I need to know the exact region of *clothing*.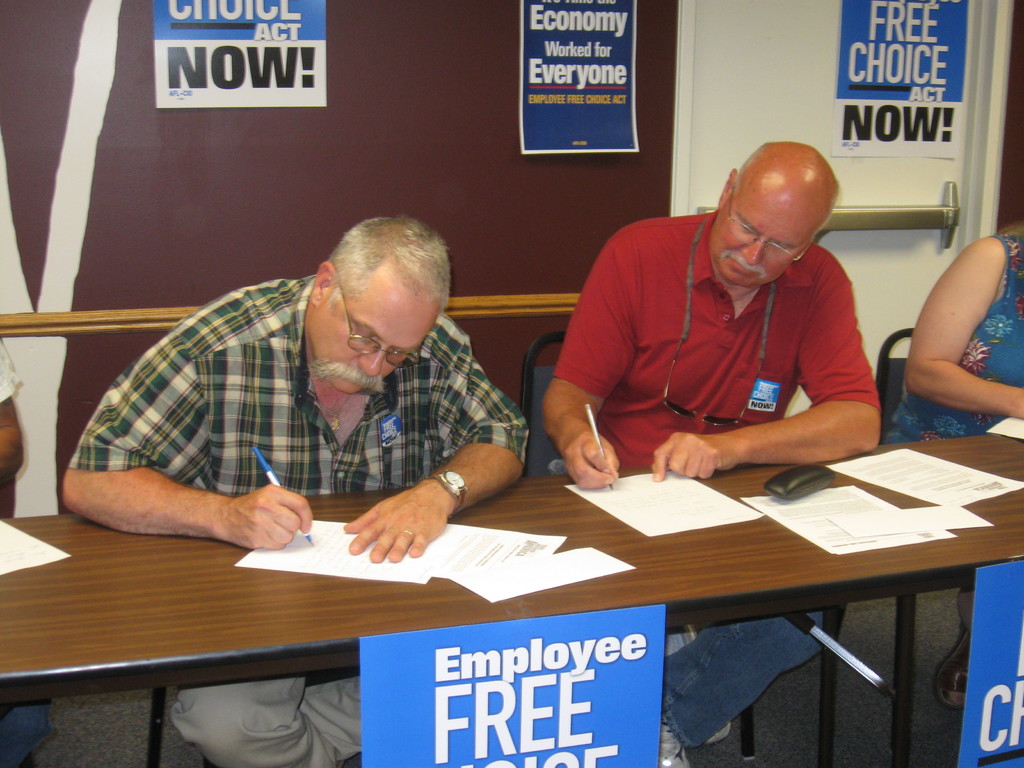
Region: bbox=(0, 330, 61, 767).
